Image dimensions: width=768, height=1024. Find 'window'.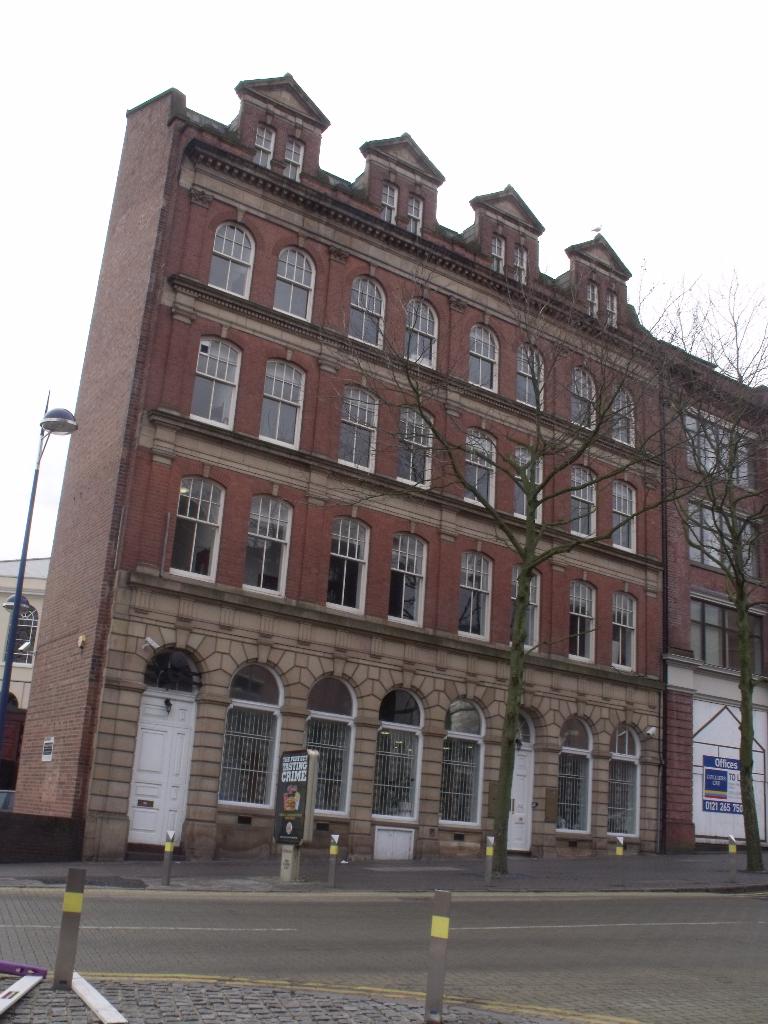
[left=472, top=323, right=498, bottom=393].
